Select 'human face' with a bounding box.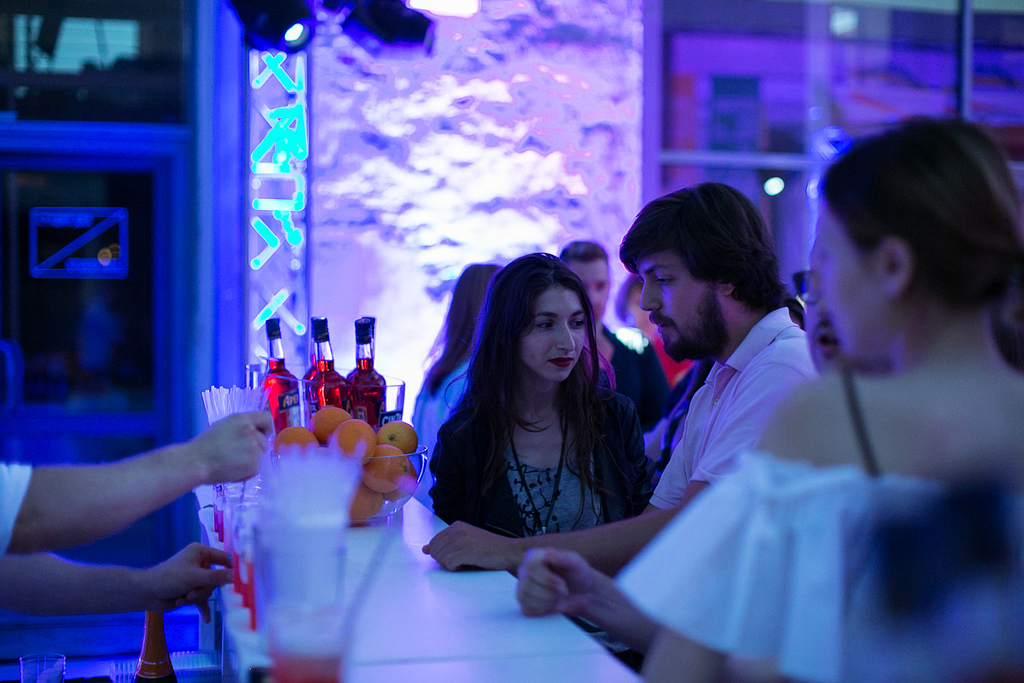
<bbox>624, 289, 666, 337</bbox>.
